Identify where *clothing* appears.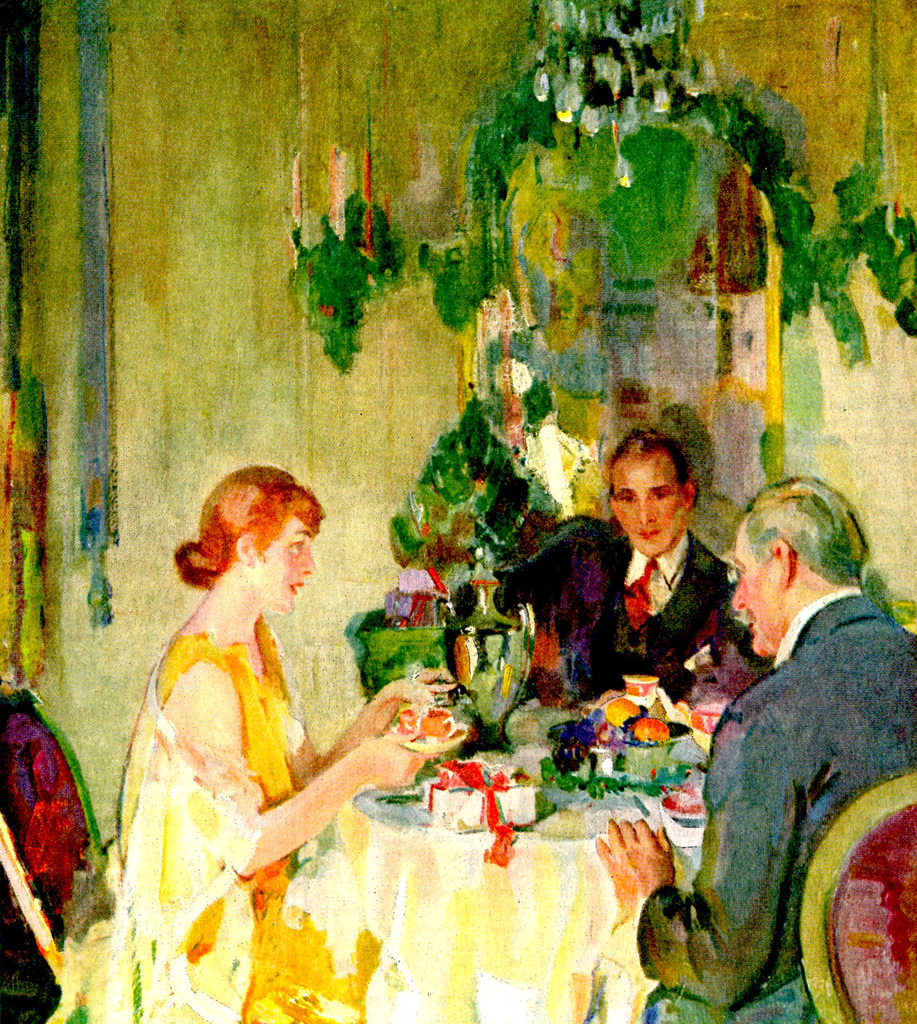
Appears at l=123, t=641, r=398, b=1023.
